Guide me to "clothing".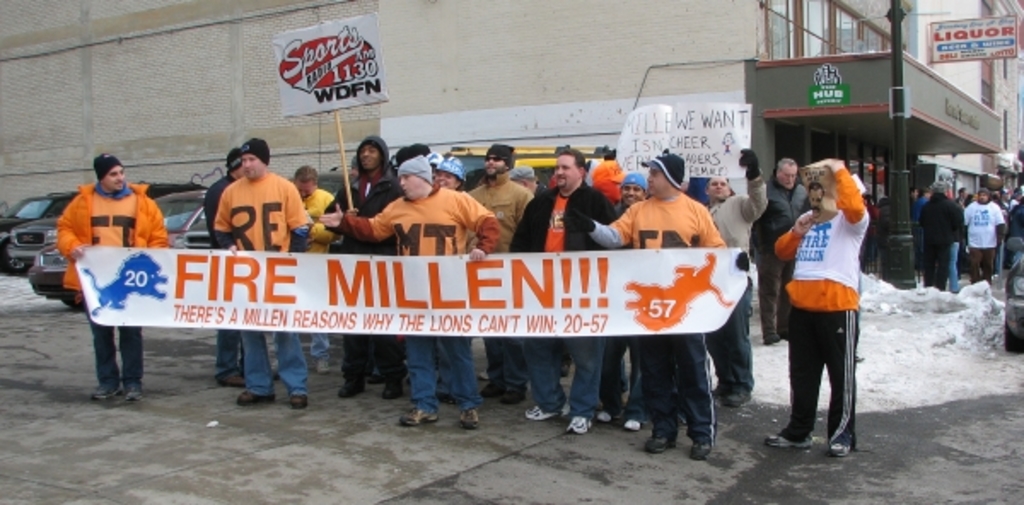
Guidance: x1=778, y1=171, x2=870, y2=449.
